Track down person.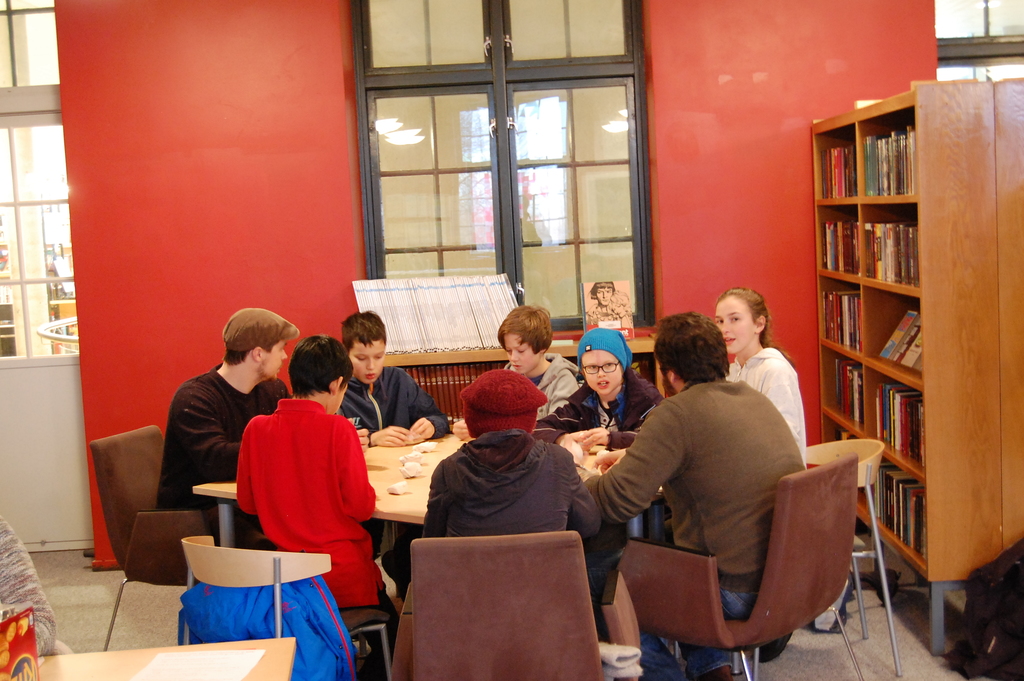
Tracked to (x1=614, y1=288, x2=849, y2=664).
